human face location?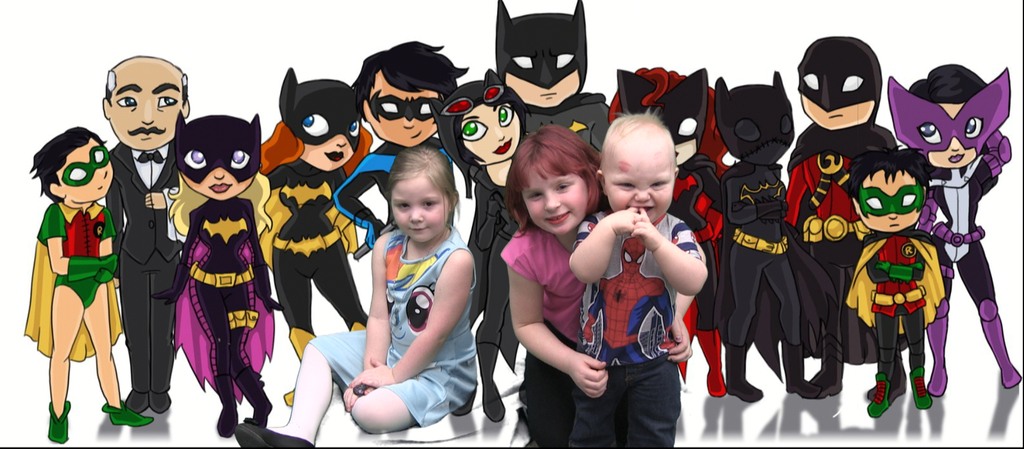
locate(803, 72, 874, 133)
